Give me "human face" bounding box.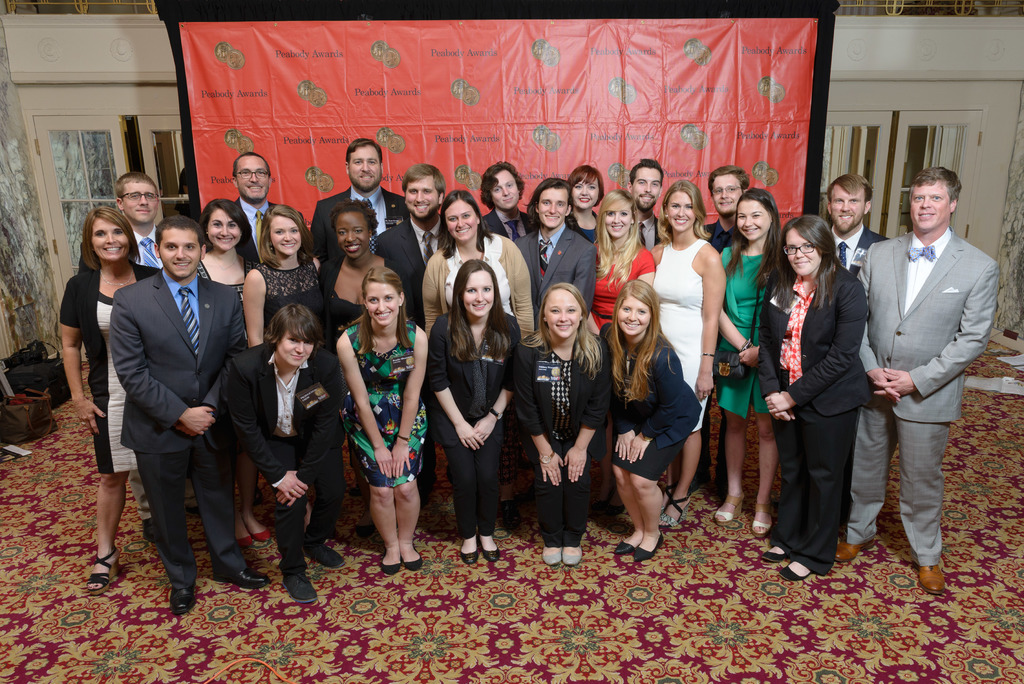
region(205, 208, 241, 253).
